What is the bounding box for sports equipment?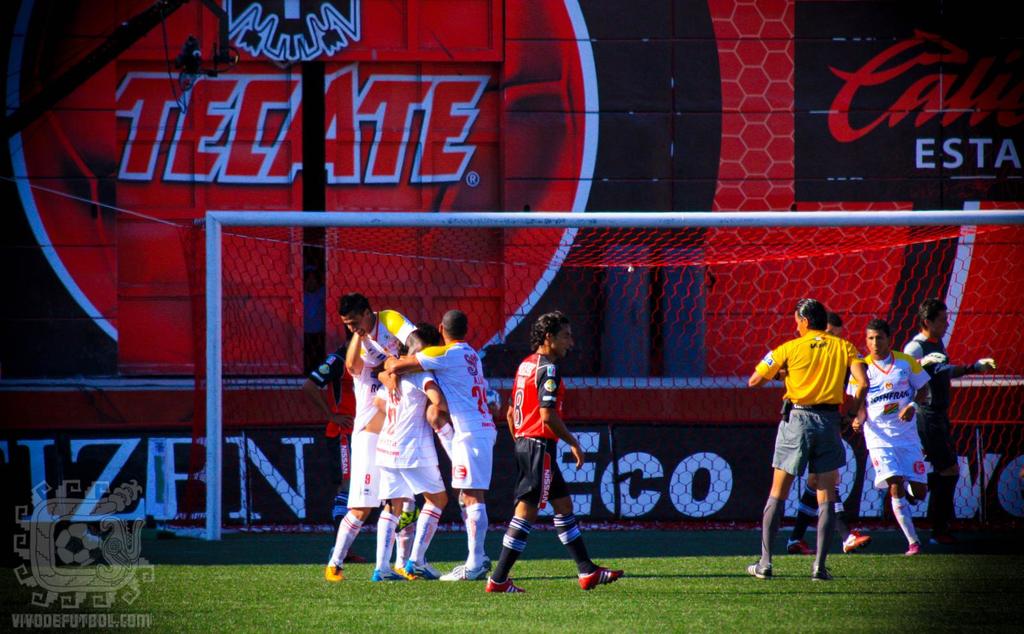
[left=203, top=211, right=1023, bottom=542].
